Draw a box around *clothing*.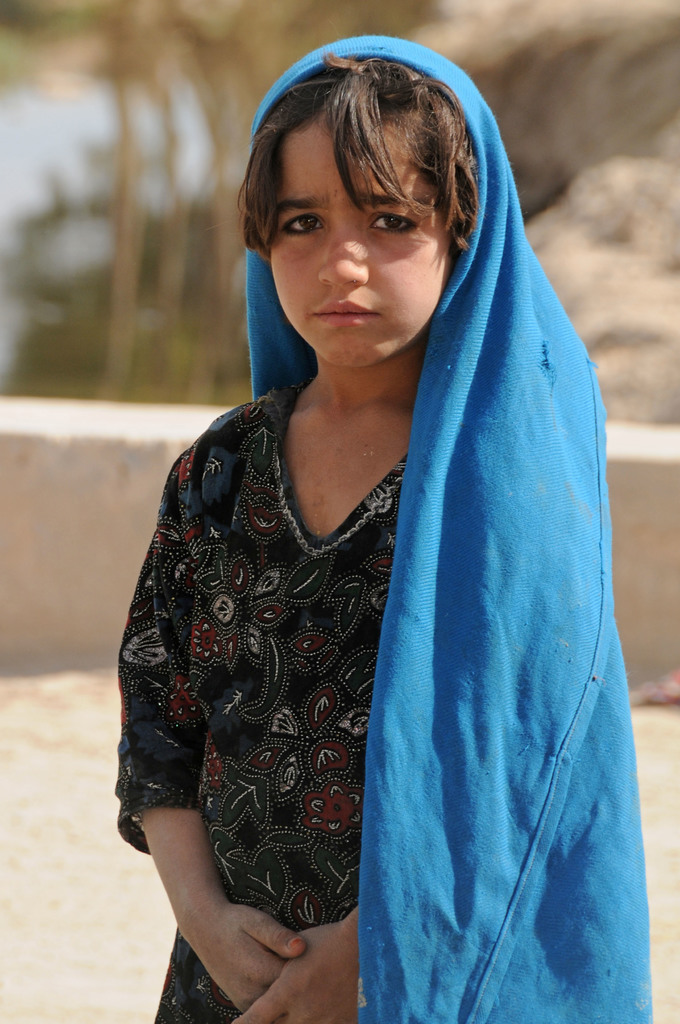
114/362/410/1023.
